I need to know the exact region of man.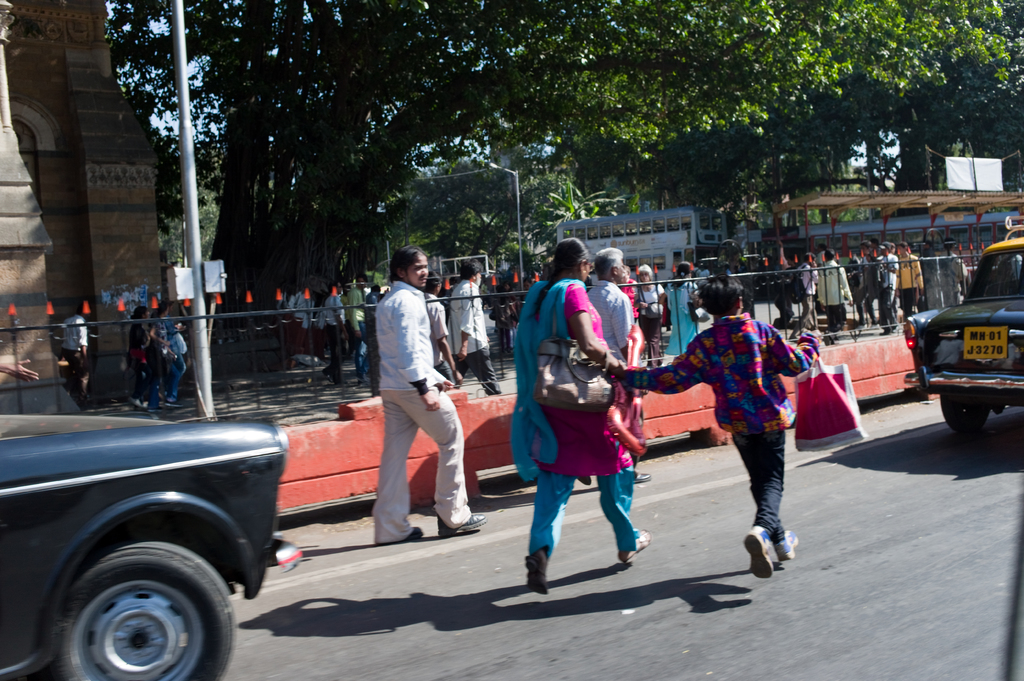
Region: <box>790,250,820,343</box>.
